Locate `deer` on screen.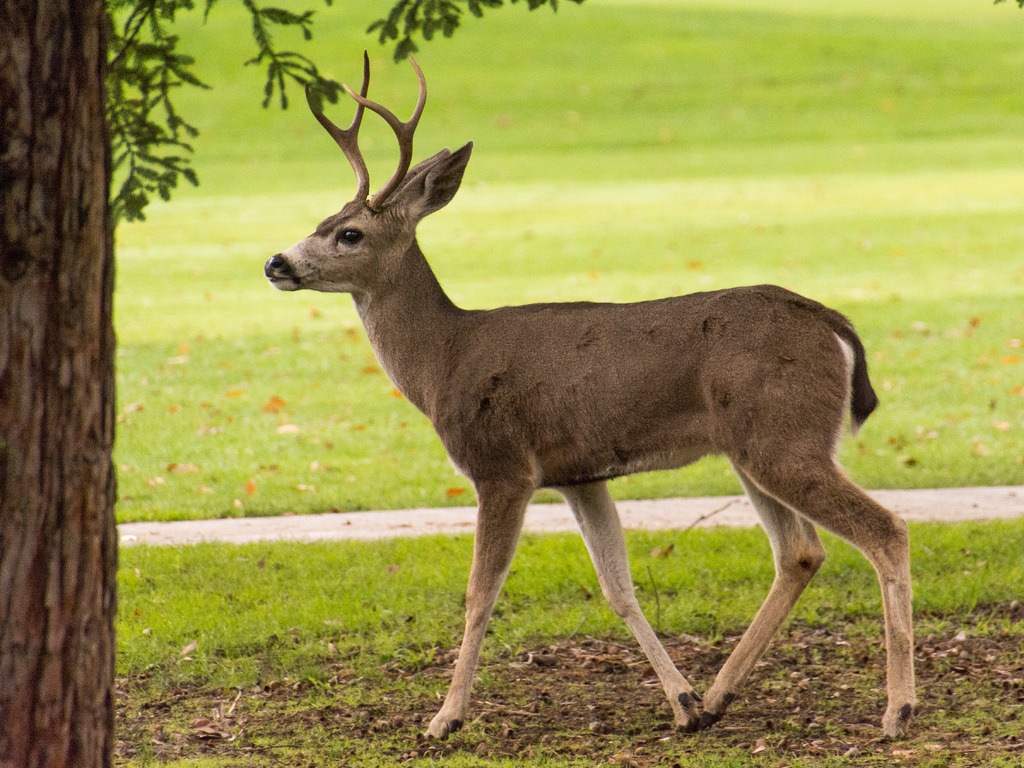
On screen at {"left": 264, "top": 51, "right": 925, "bottom": 739}.
